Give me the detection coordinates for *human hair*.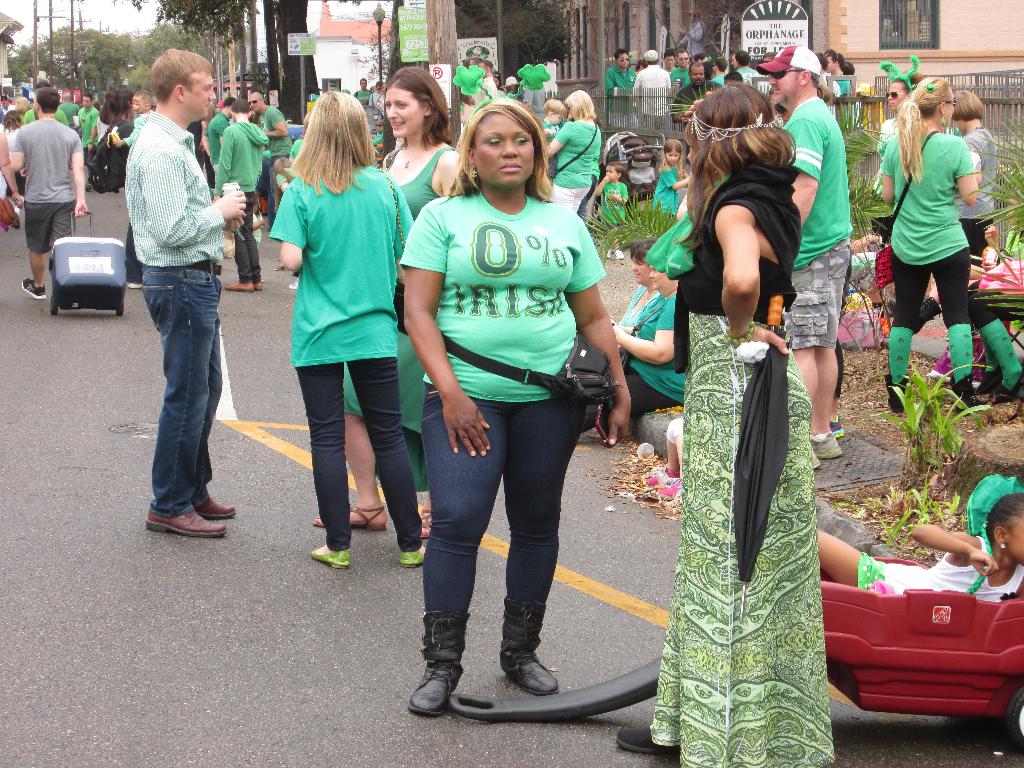
[x1=464, y1=56, x2=470, y2=68].
